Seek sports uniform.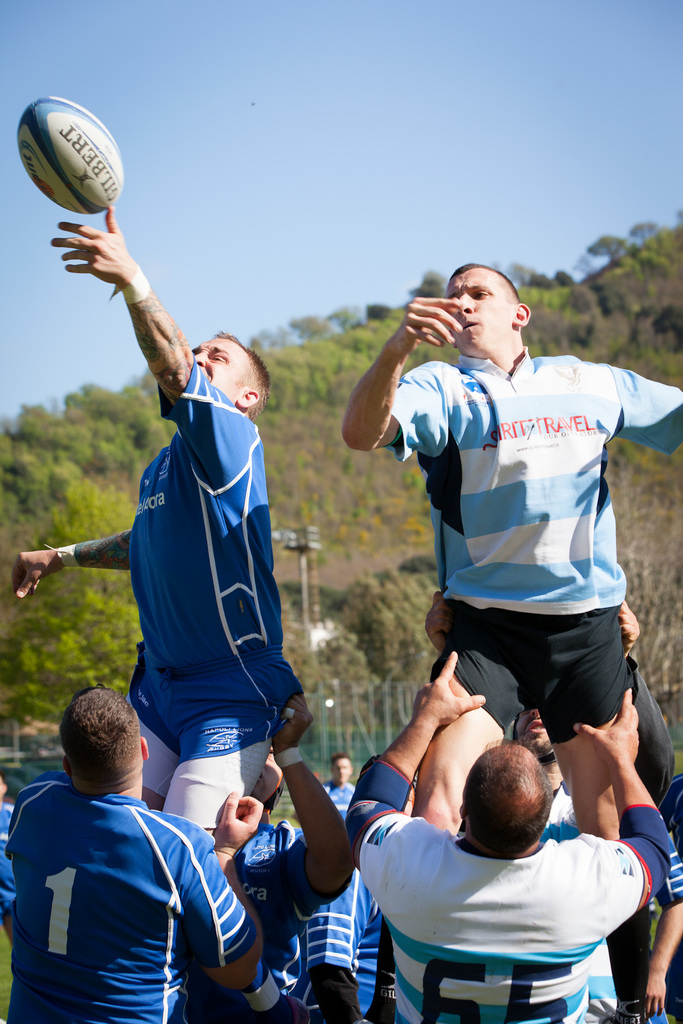
left=323, top=780, right=372, bottom=827.
